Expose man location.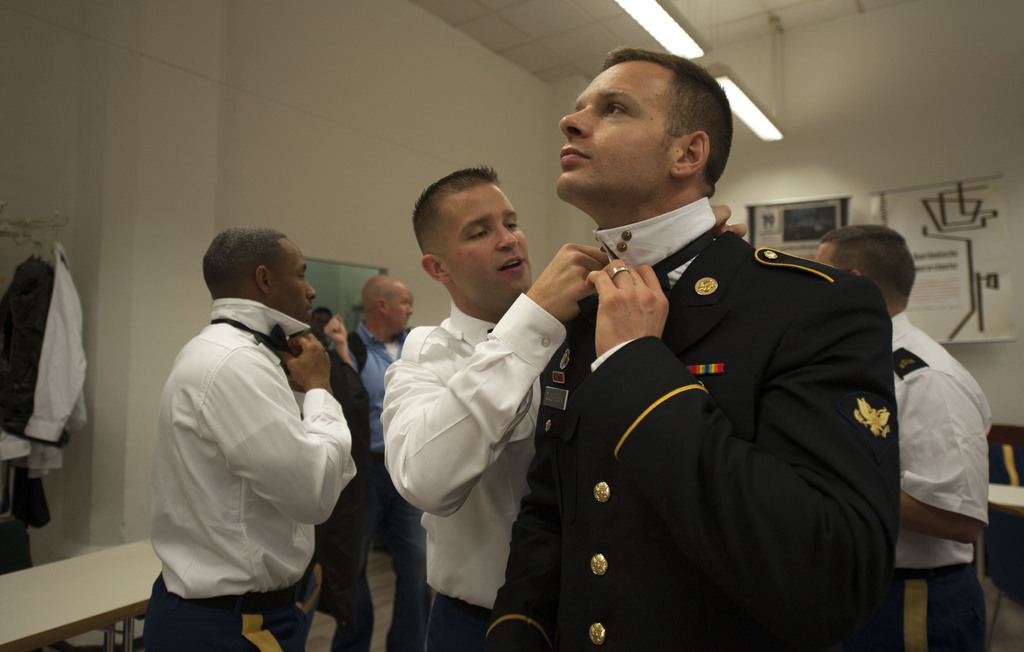
Exposed at x1=328, y1=277, x2=435, y2=651.
